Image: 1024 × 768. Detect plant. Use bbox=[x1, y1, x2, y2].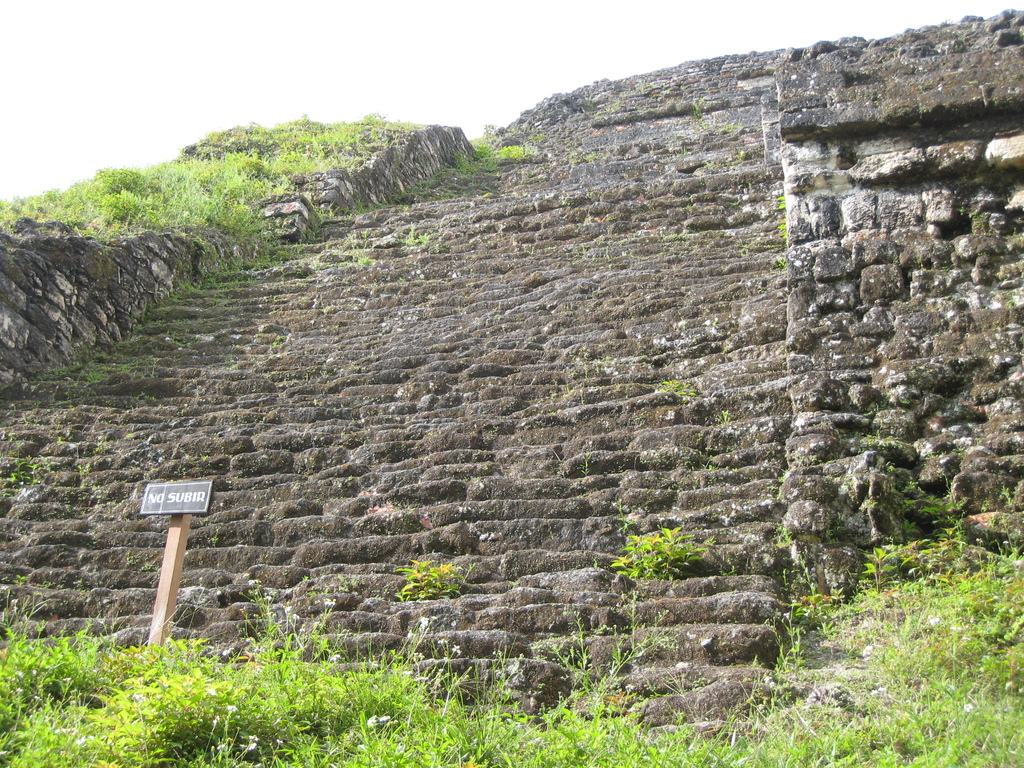
bbox=[701, 443, 717, 452].
